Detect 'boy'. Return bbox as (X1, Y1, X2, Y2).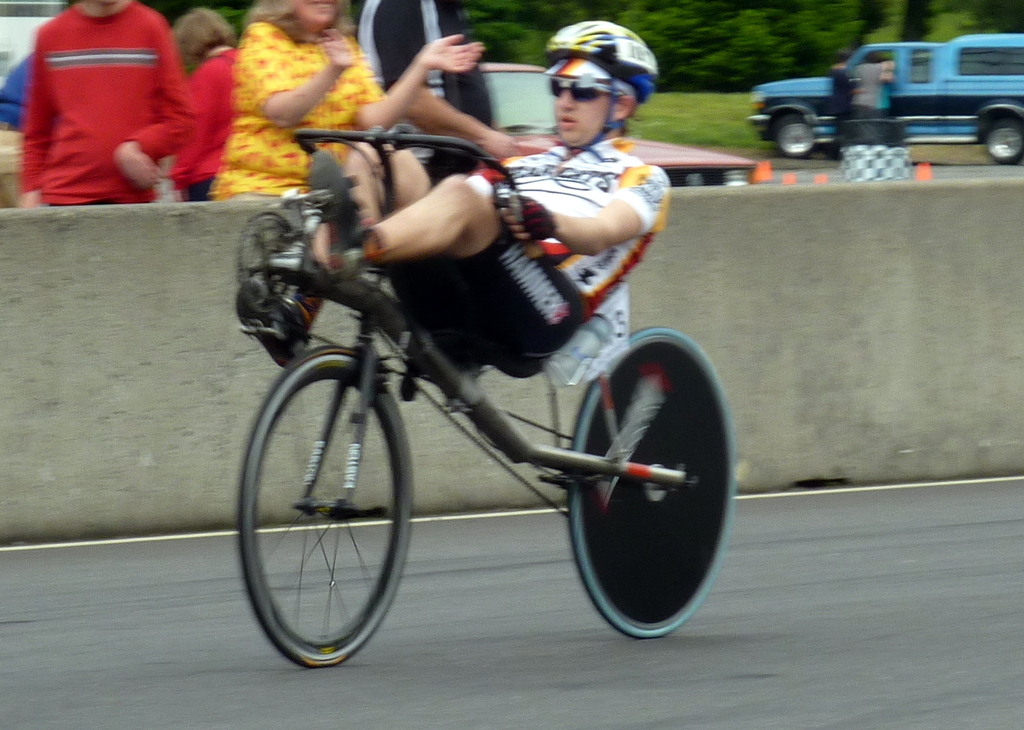
(222, 4, 671, 423).
